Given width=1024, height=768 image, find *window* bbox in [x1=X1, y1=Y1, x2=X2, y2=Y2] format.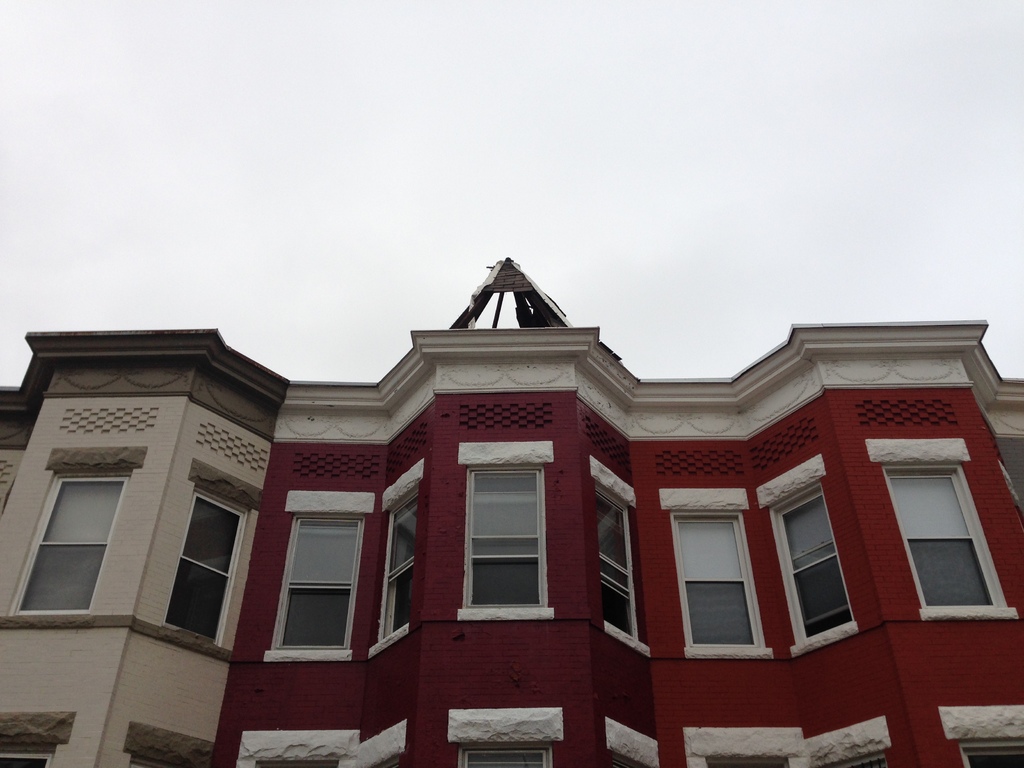
[x1=258, y1=761, x2=340, y2=767].
